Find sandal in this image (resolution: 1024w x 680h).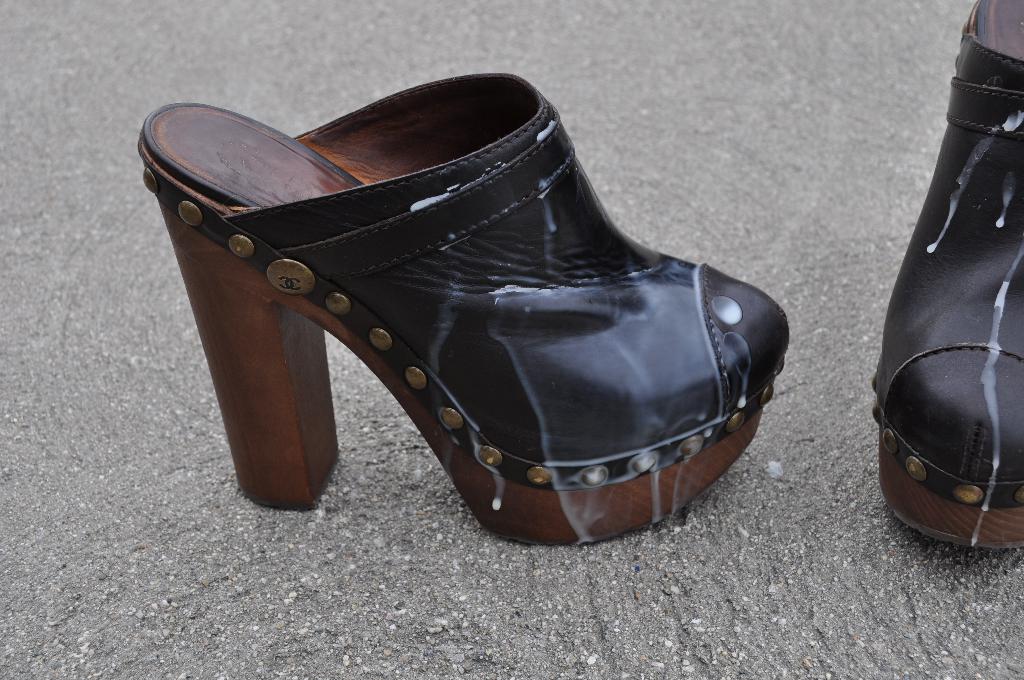
871/0/1023/553.
